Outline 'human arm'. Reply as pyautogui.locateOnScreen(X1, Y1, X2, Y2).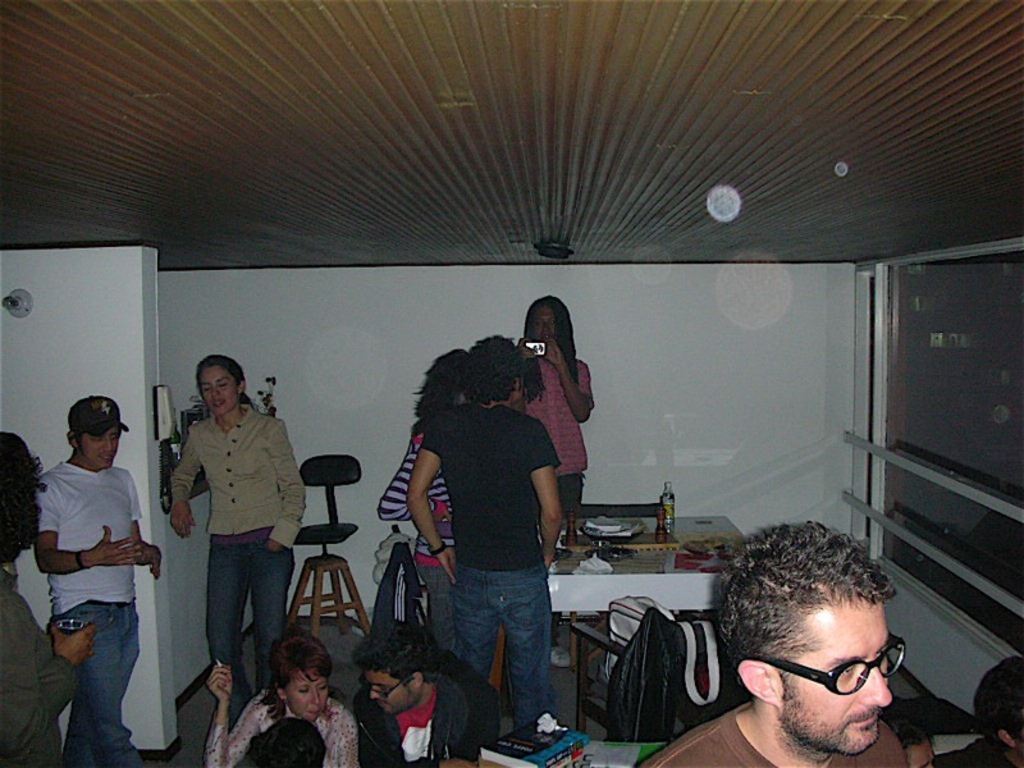
pyautogui.locateOnScreen(261, 419, 308, 550).
